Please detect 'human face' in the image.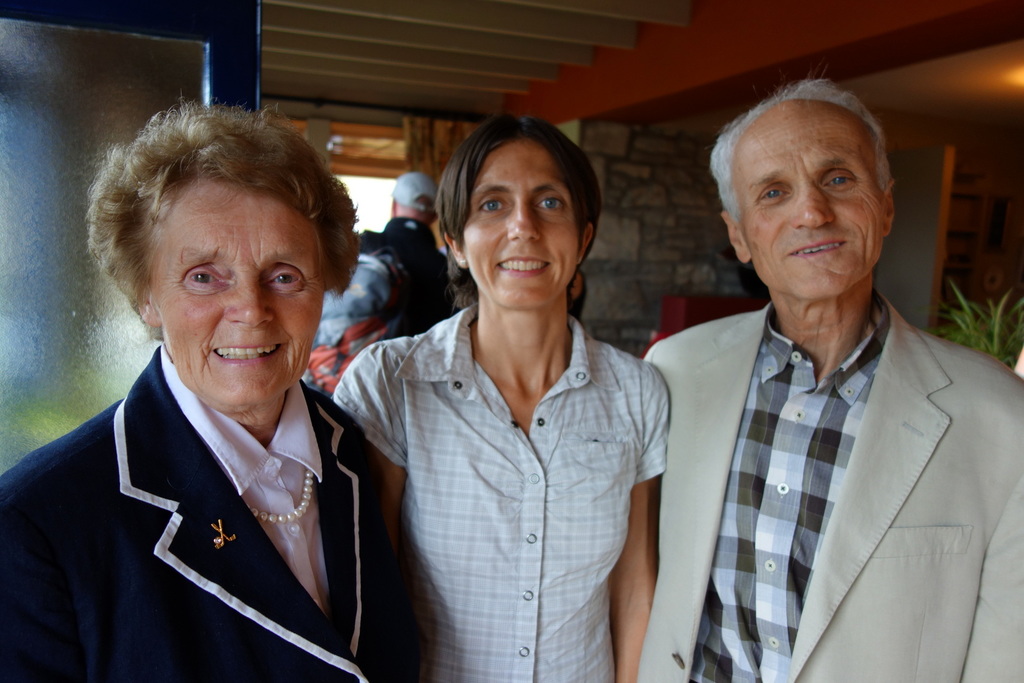
148, 179, 325, 406.
